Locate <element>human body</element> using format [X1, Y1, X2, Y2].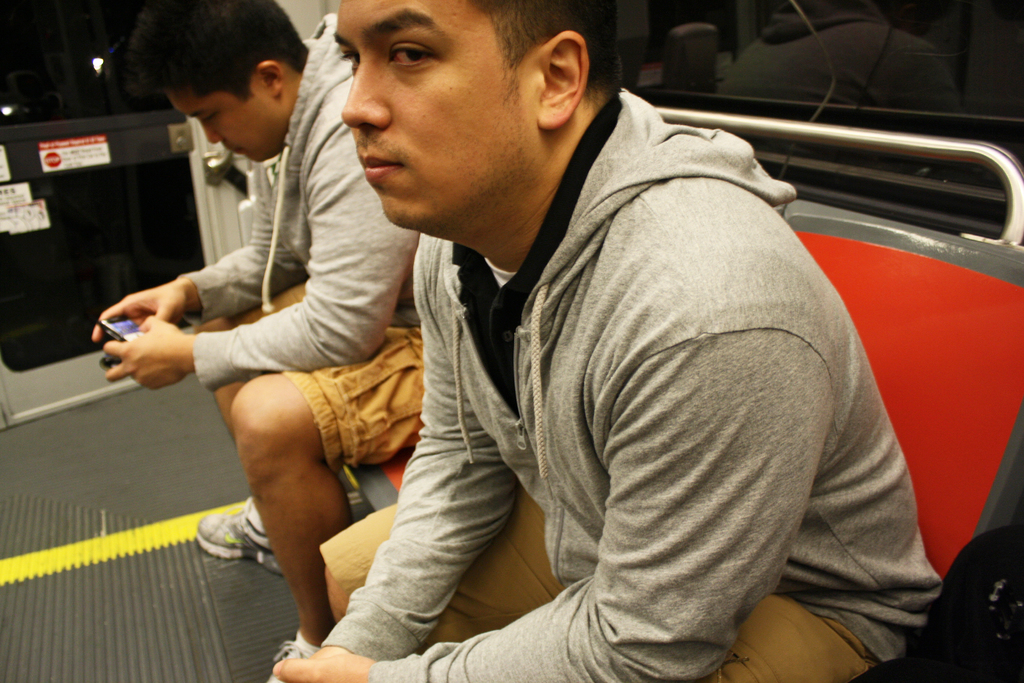
[95, 0, 426, 682].
